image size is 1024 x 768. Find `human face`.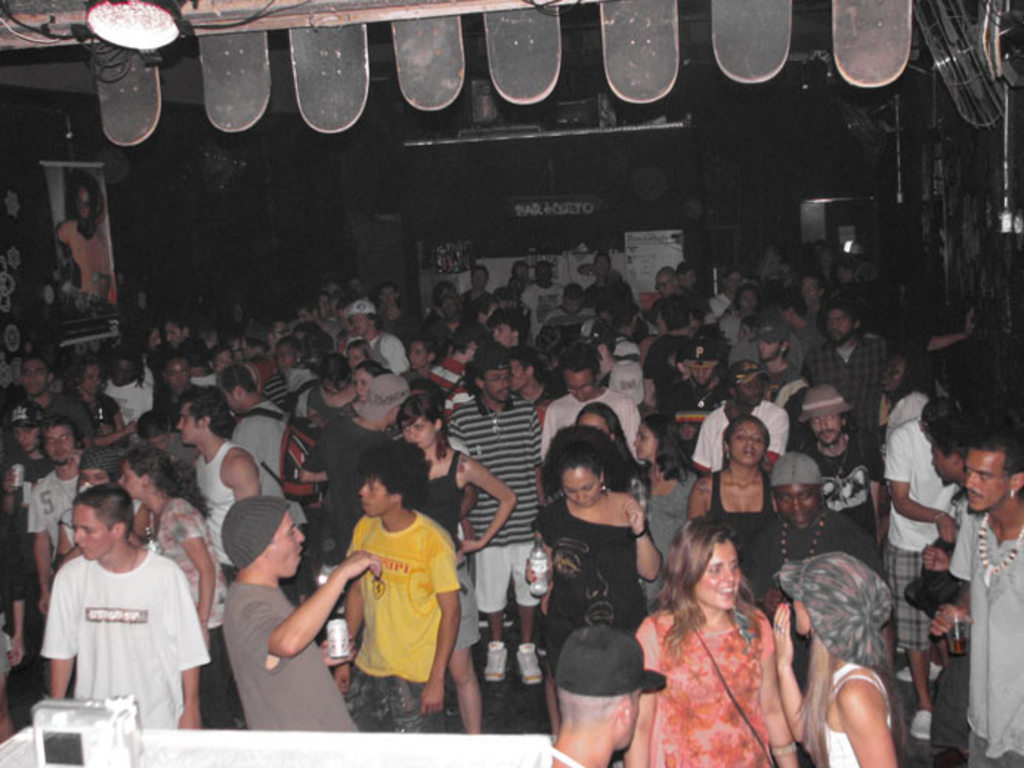
box=[44, 425, 75, 467].
